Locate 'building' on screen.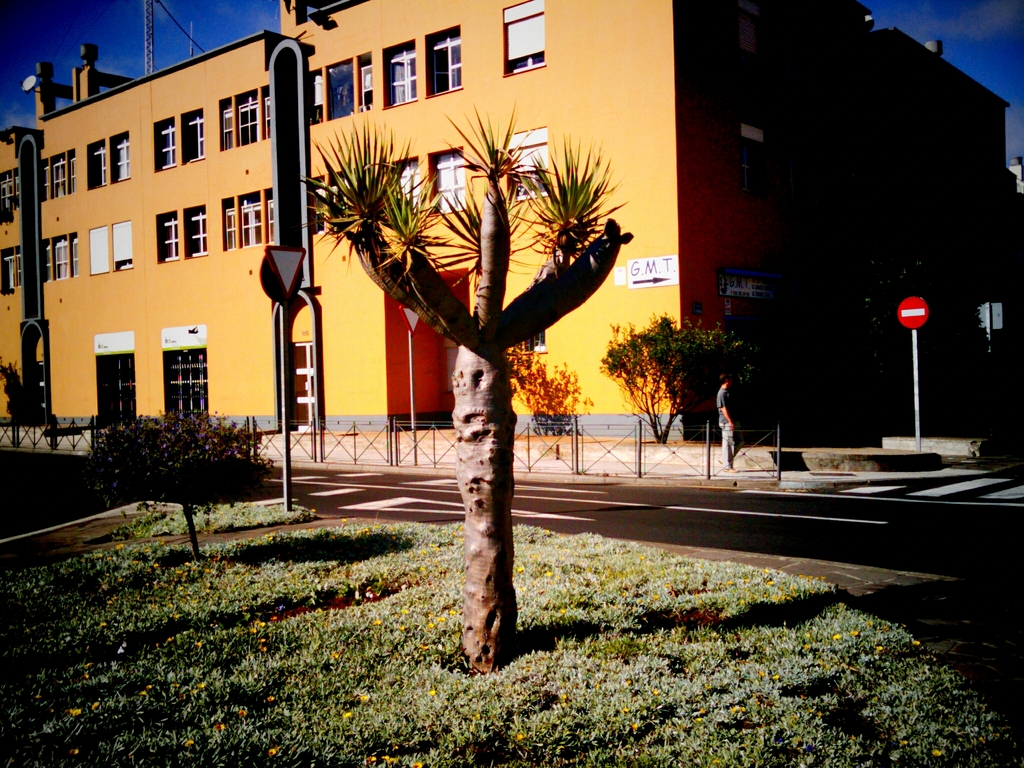
On screen at 0/0/1023/440.
